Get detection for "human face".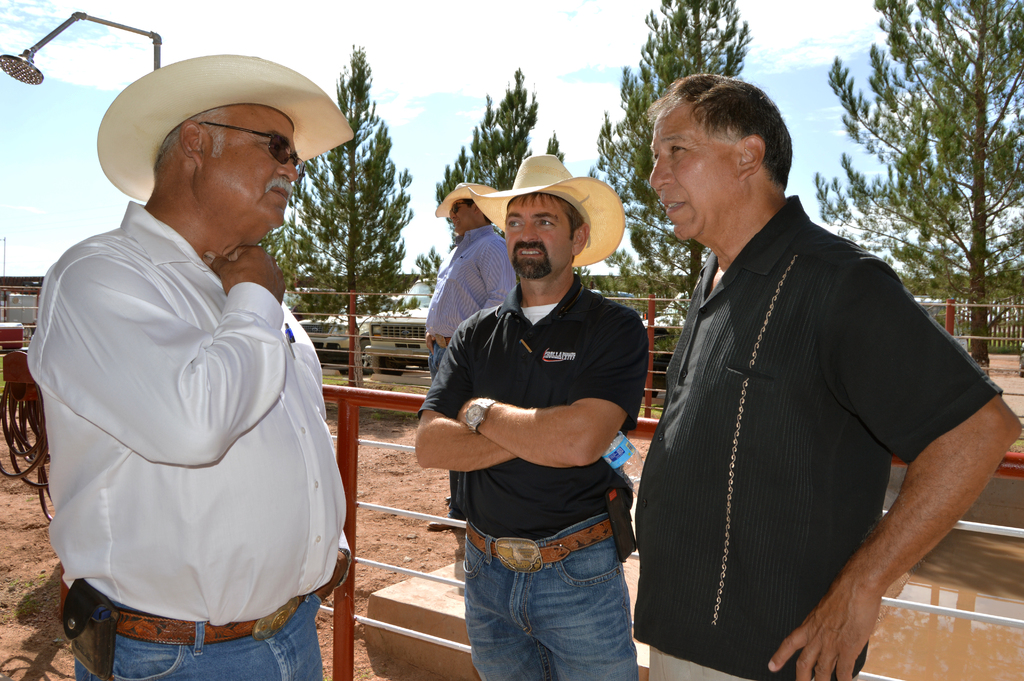
Detection: [left=506, top=196, right=575, bottom=283].
